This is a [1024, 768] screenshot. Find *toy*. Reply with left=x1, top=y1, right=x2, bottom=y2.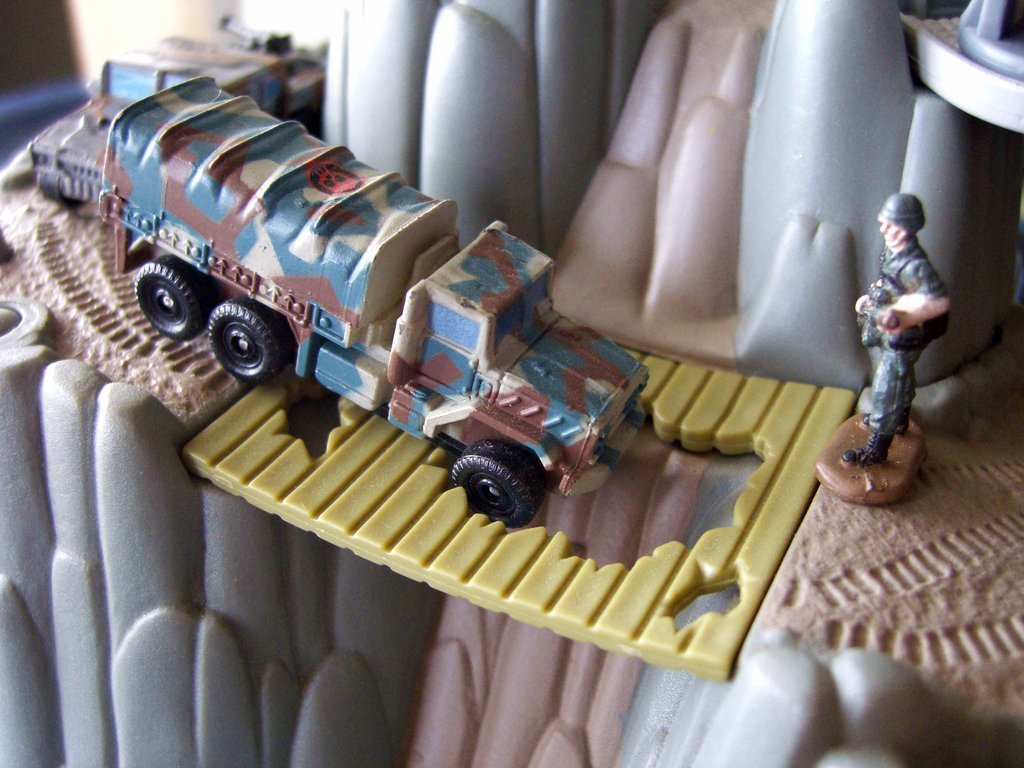
left=836, top=181, right=966, bottom=490.
